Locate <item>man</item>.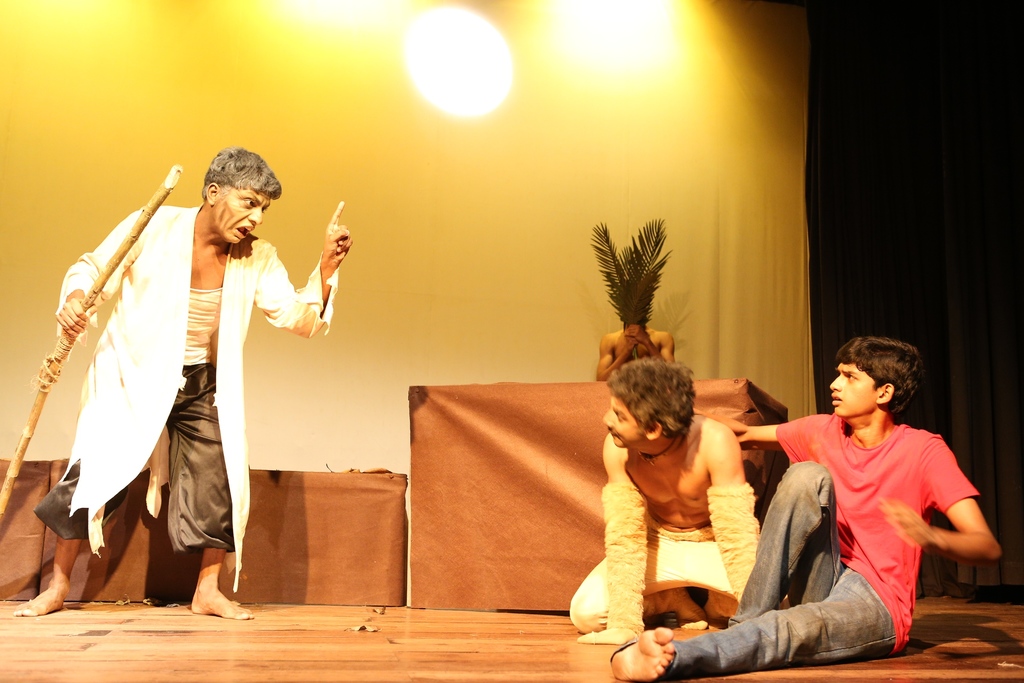
Bounding box: crop(593, 325, 676, 384).
